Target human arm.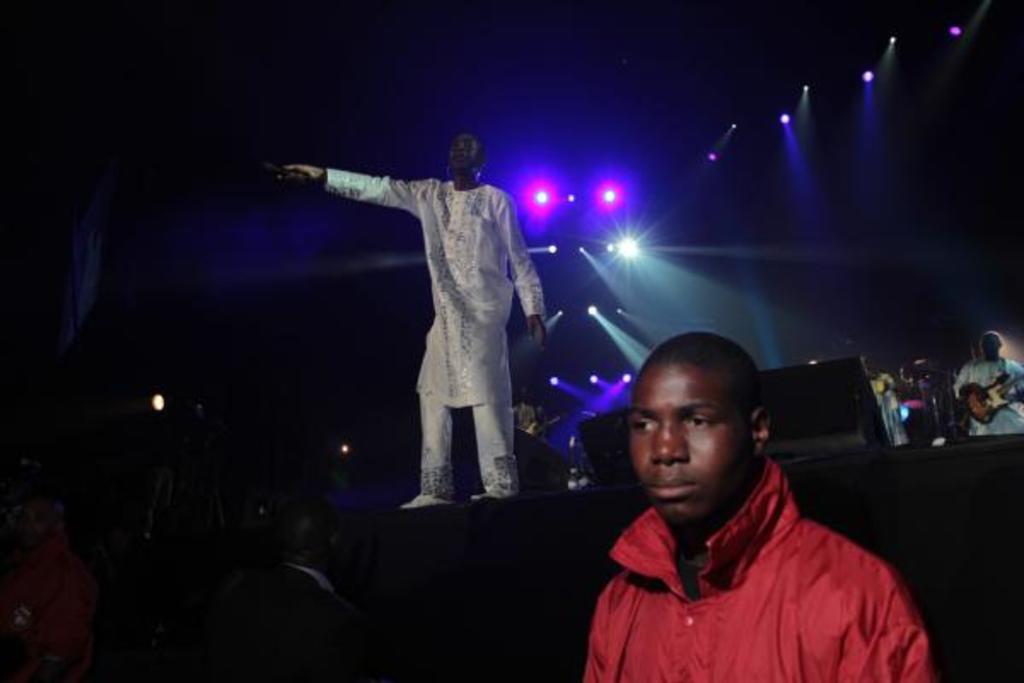
Target region: 812,560,925,681.
